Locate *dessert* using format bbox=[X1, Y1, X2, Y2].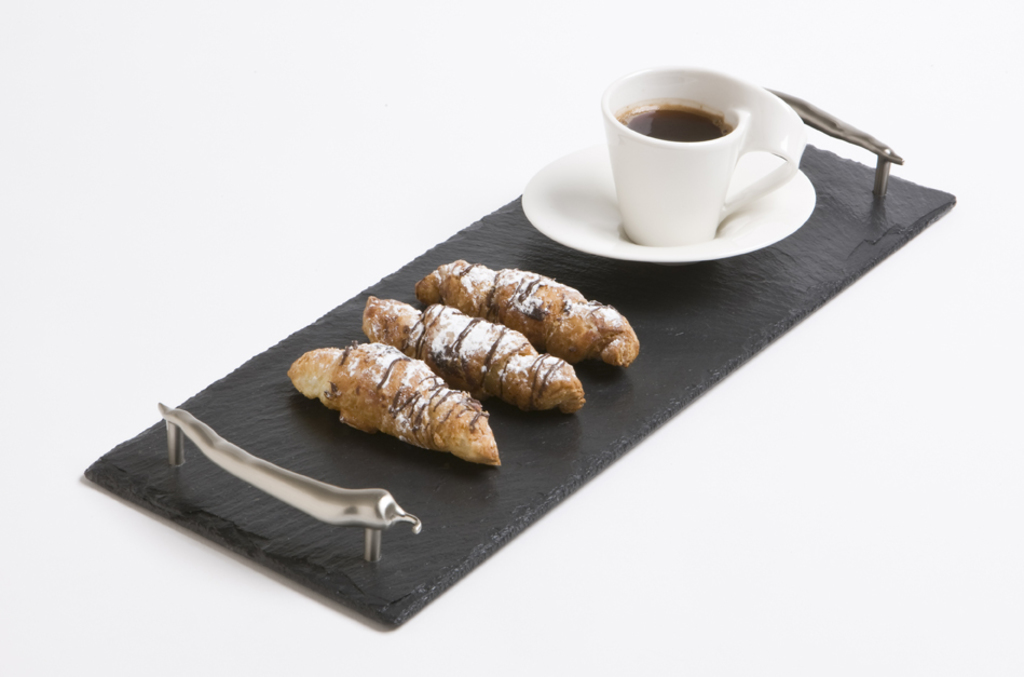
bbox=[359, 288, 581, 409].
